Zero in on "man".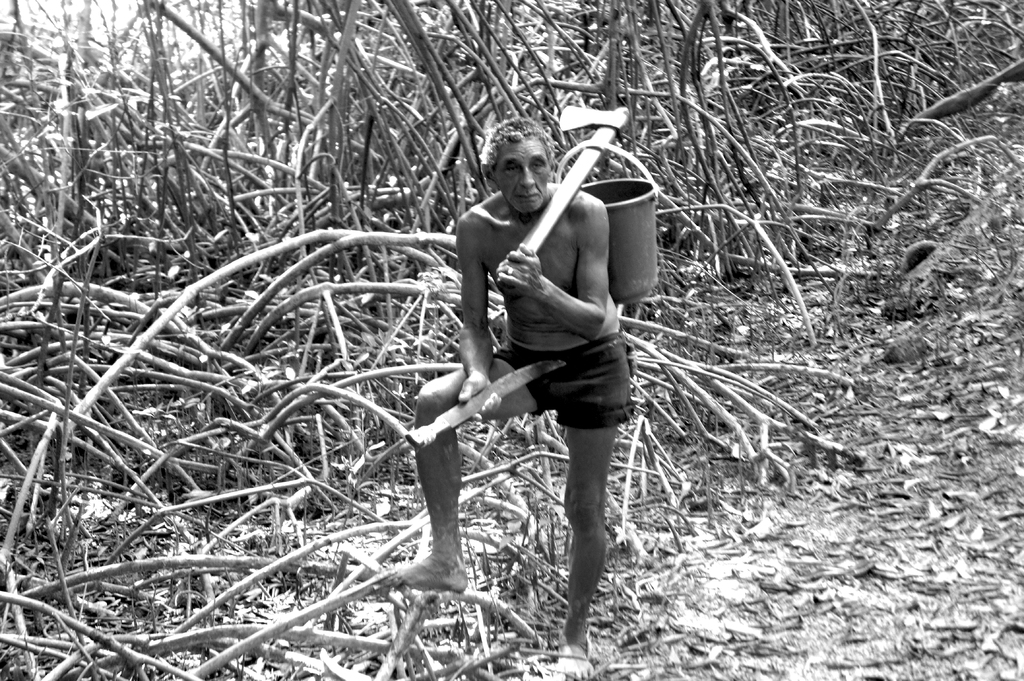
Zeroed in: box(416, 110, 660, 618).
